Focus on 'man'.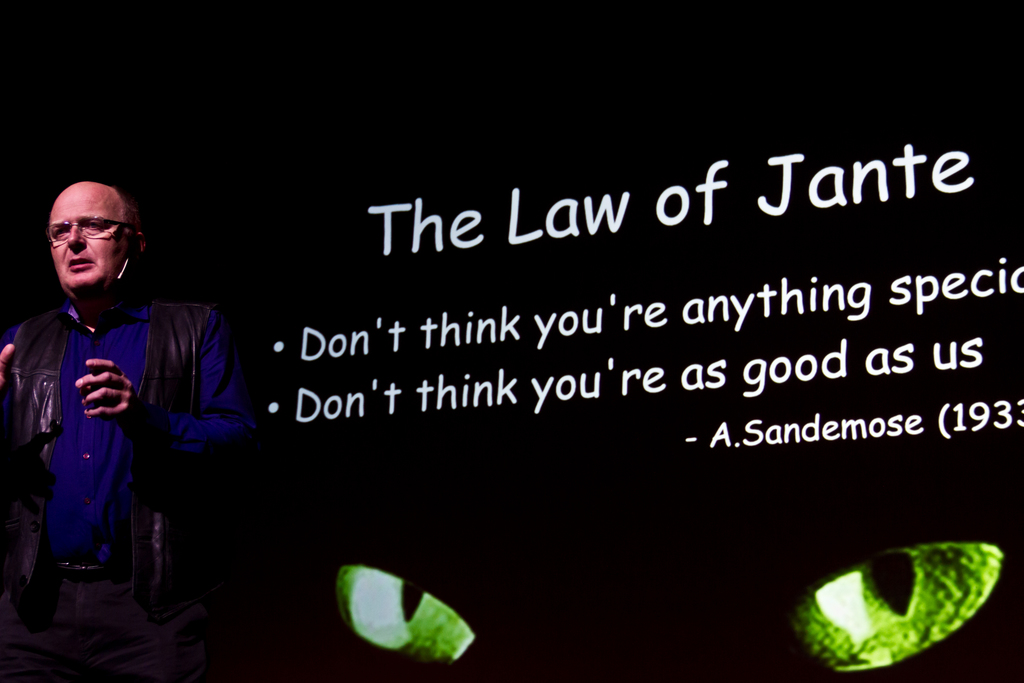
Focused at Rect(4, 174, 239, 635).
